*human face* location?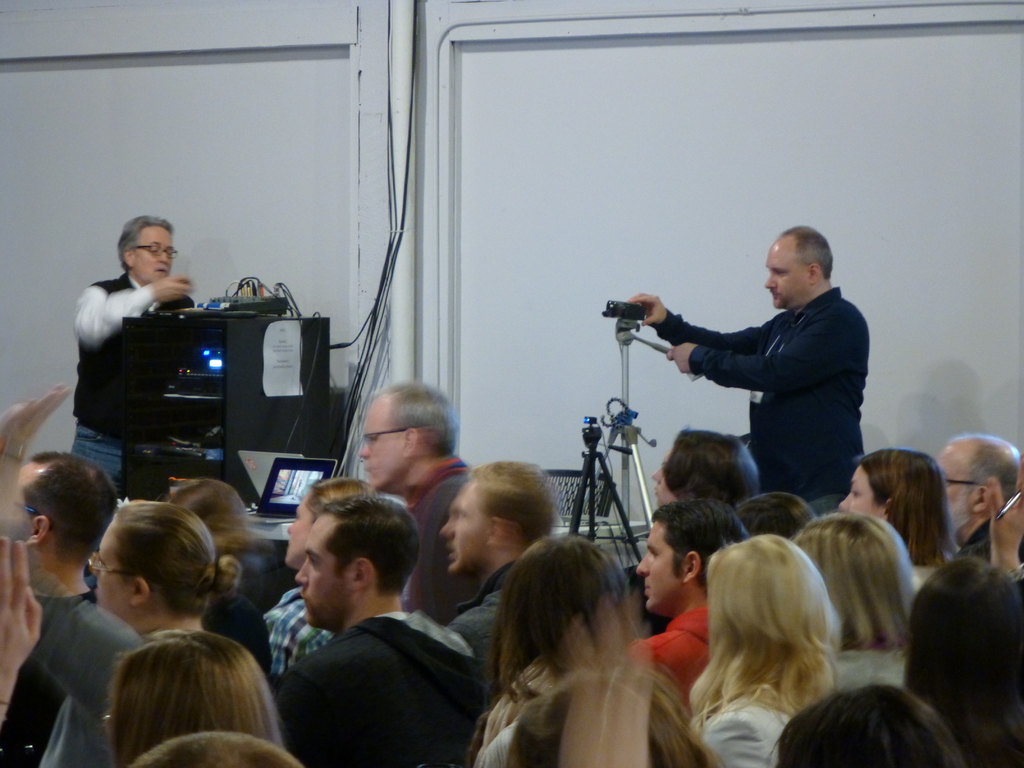
[630, 512, 677, 604]
